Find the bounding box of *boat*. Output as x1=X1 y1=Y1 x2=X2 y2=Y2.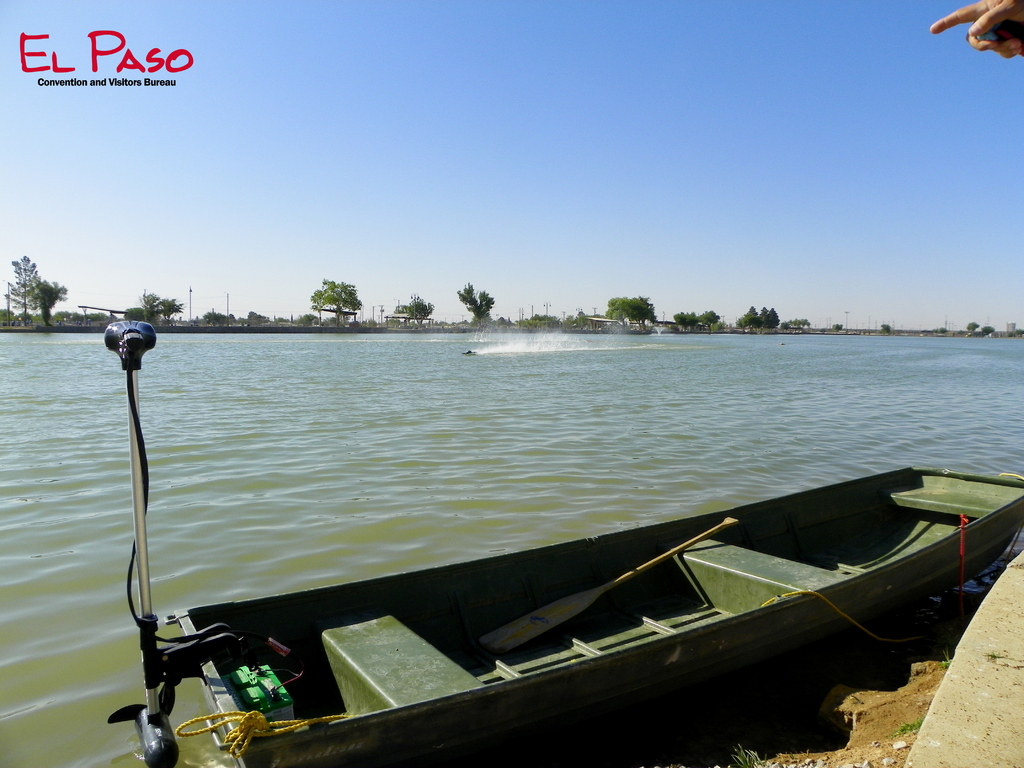
x1=459 y1=352 x2=474 y2=353.
